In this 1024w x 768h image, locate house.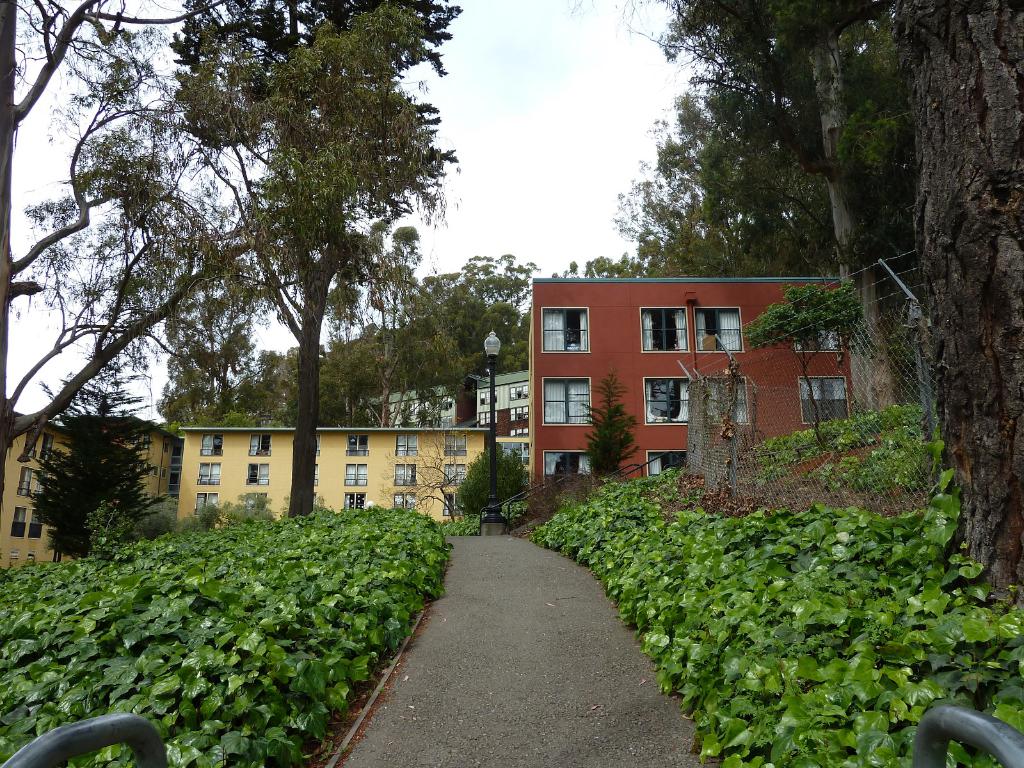
Bounding box: crop(527, 280, 860, 500).
